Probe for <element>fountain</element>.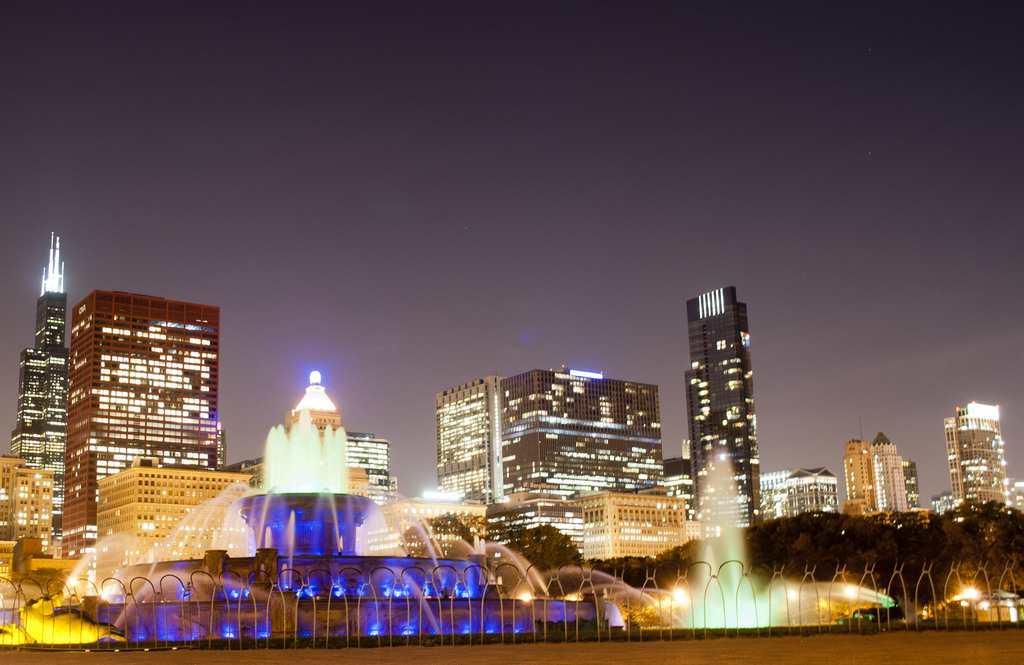
Probe result: 138/362/500/638.
